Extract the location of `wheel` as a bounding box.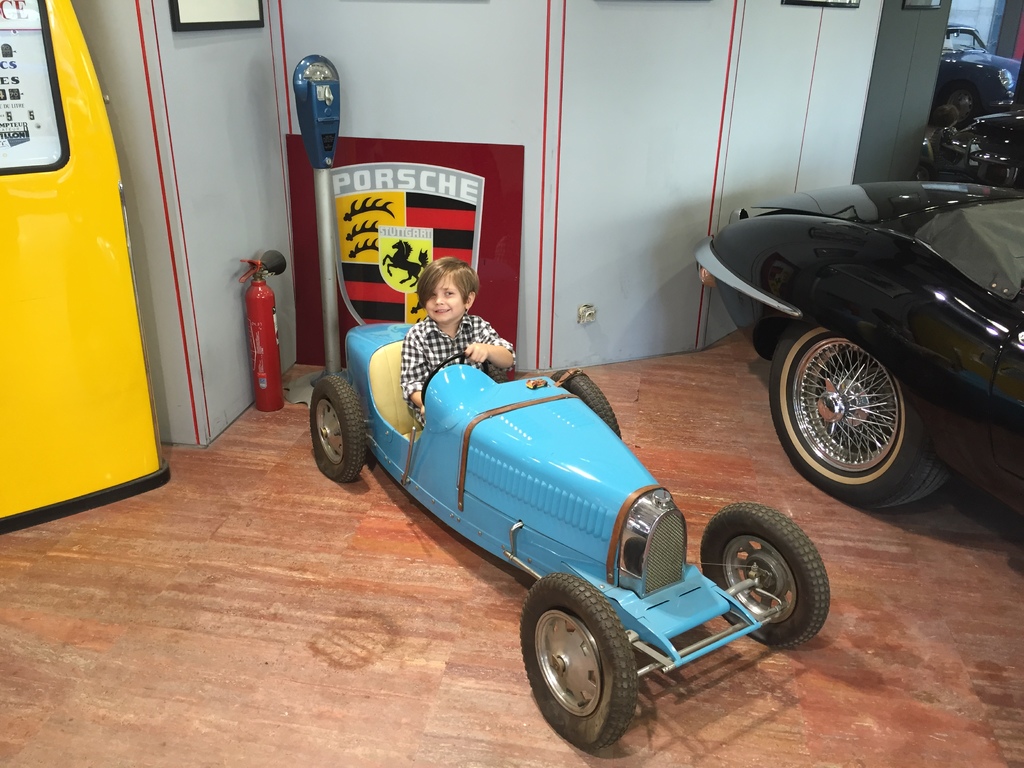
(303, 374, 367, 483).
